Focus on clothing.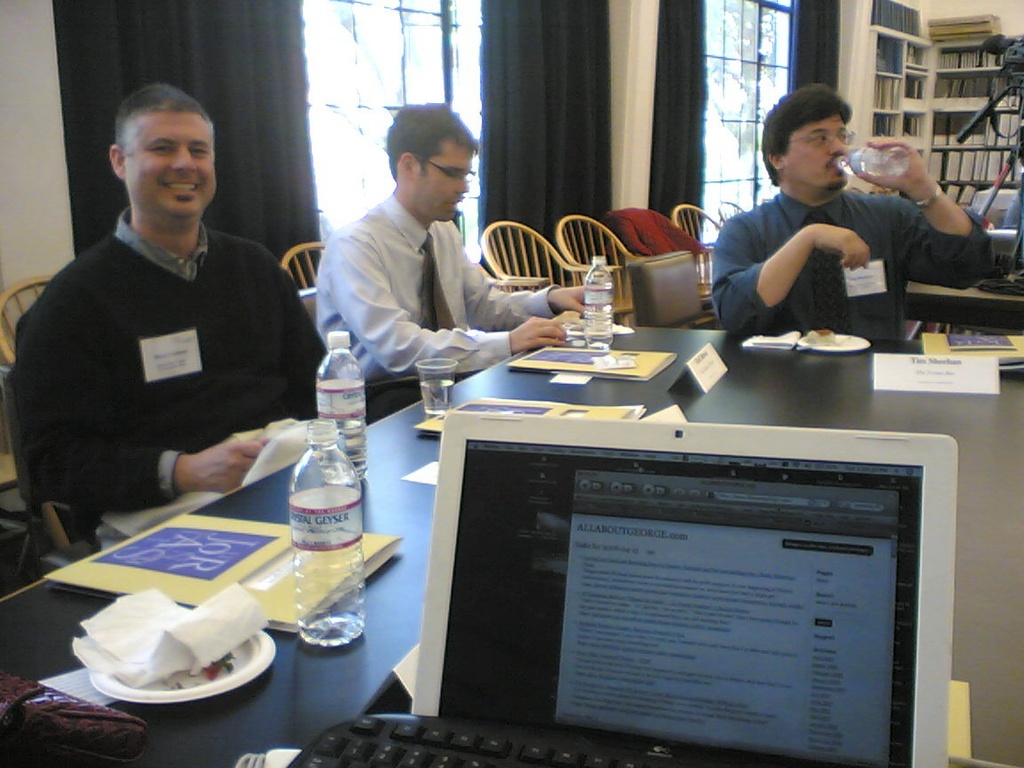
Focused at bbox(10, 201, 356, 561).
